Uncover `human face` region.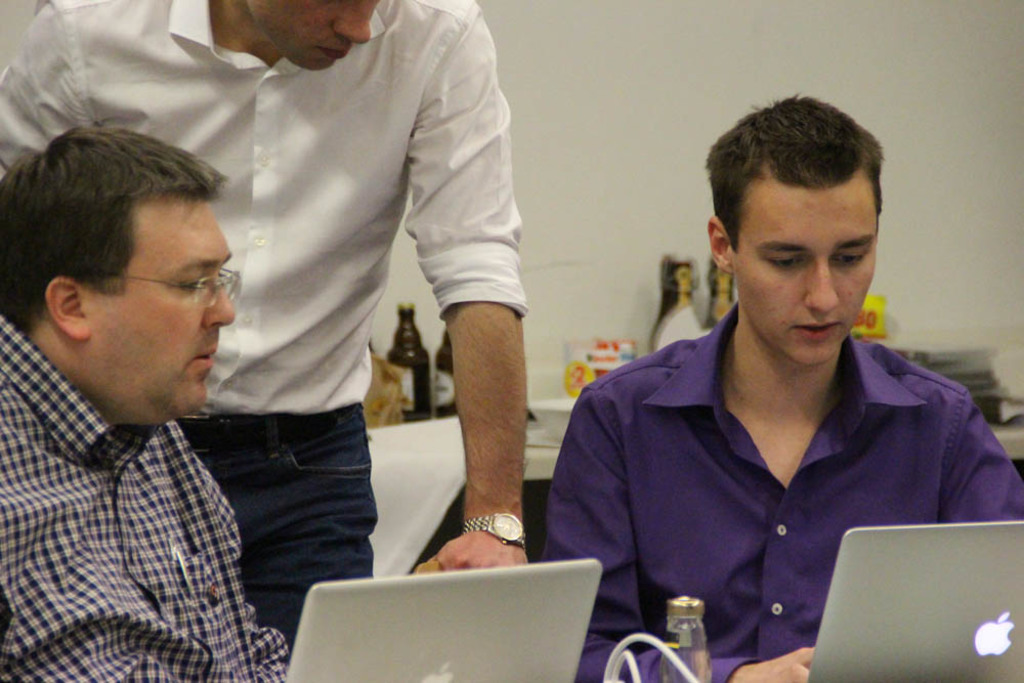
Uncovered: 94/198/231/418.
